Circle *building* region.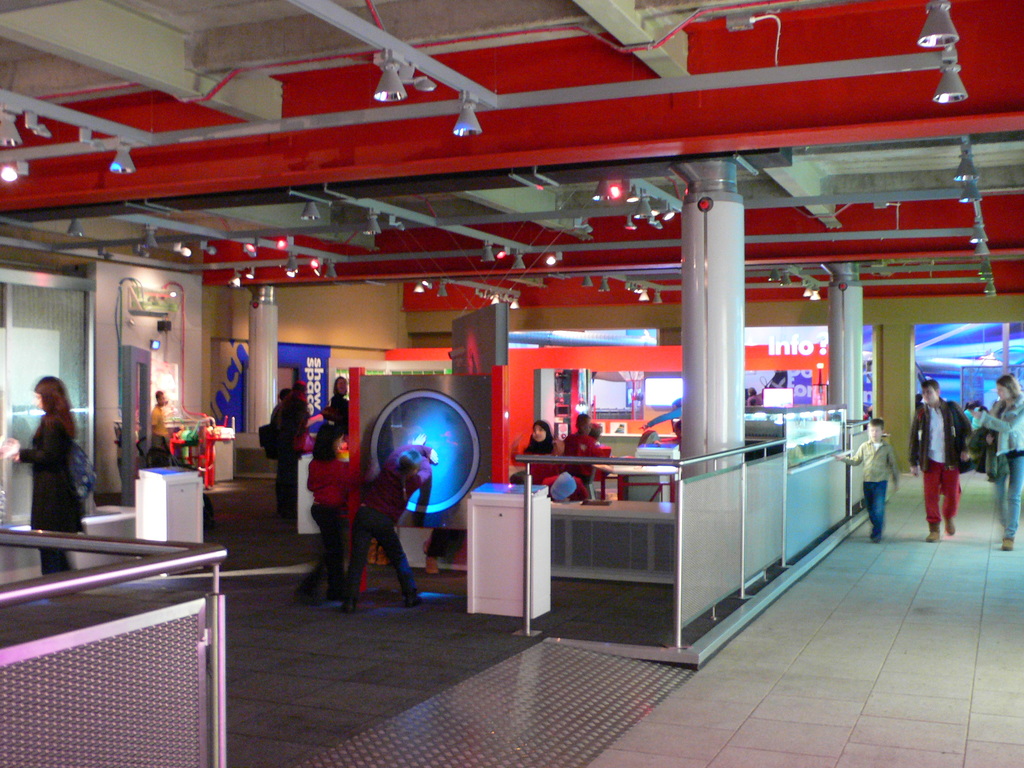
Region: bbox=[0, 0, 1023, 767].
